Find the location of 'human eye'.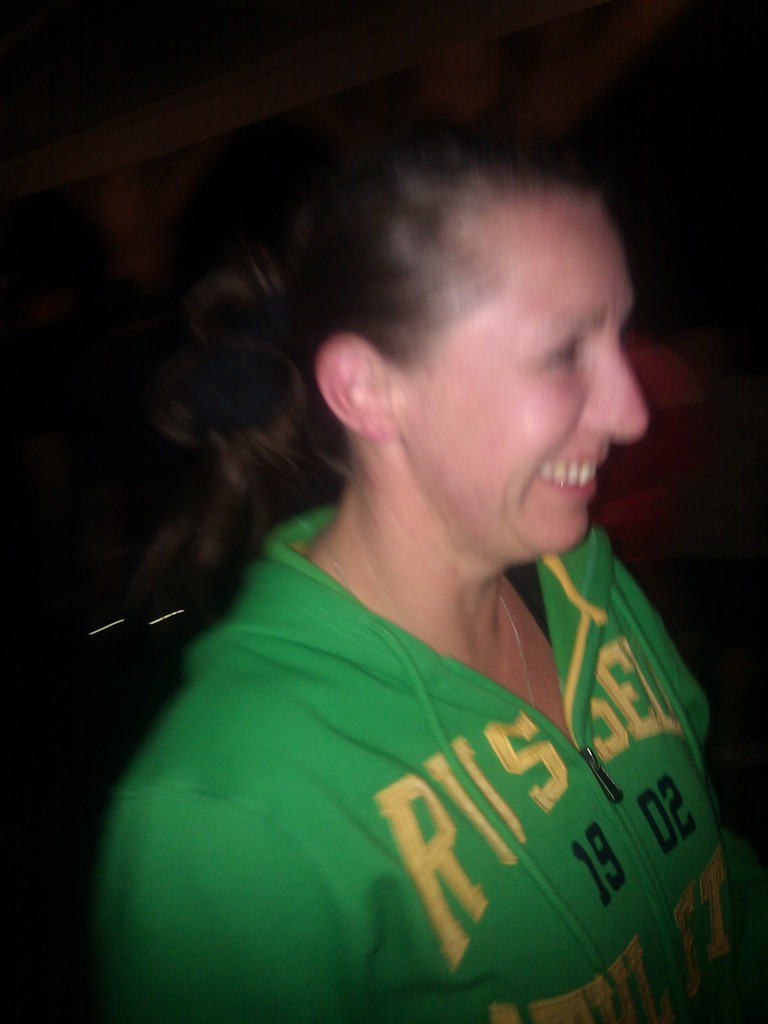
Location: Rect(534, 337, 584, 369).
